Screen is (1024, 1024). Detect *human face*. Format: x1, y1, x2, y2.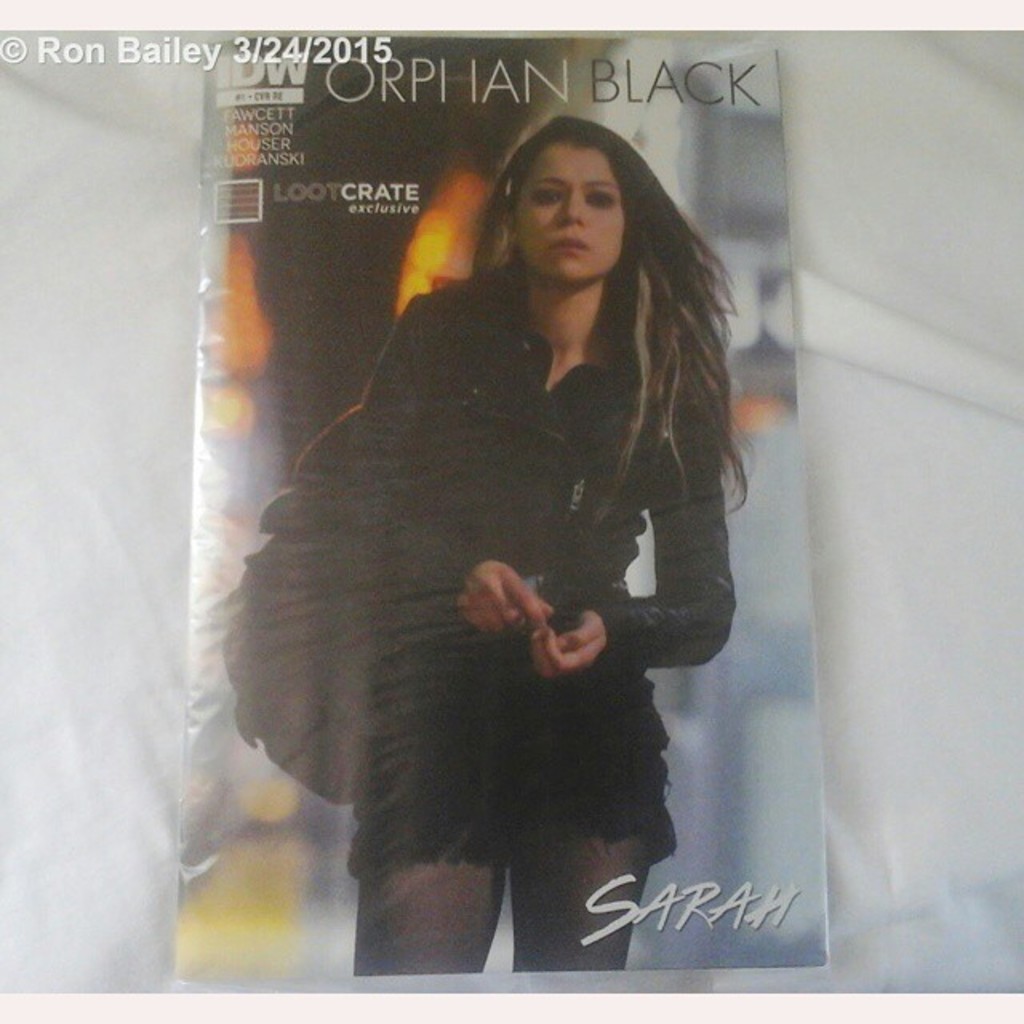
512, 141, 626, 282.
